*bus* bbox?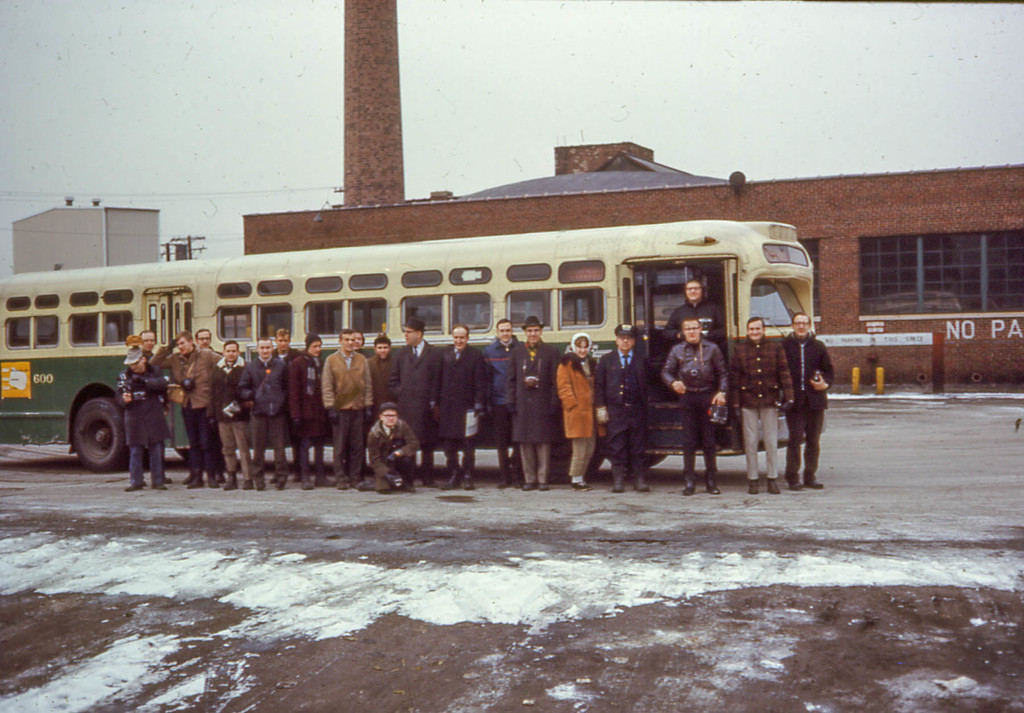
region(0, 216, 820, 477)
